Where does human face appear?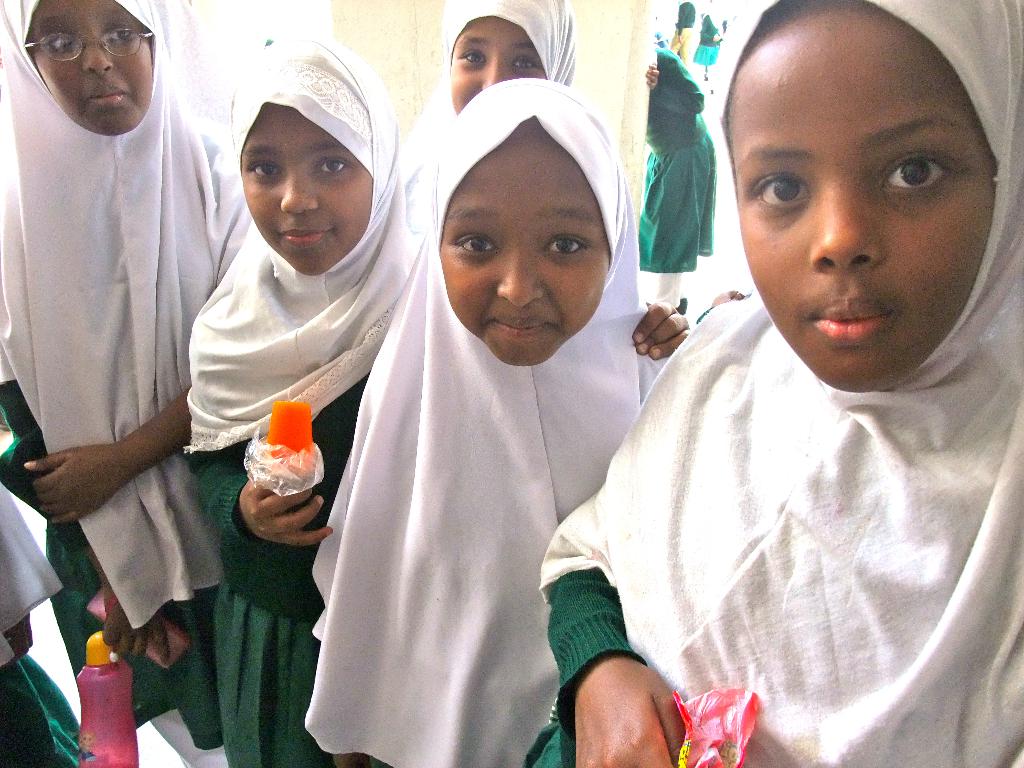
Appears at [721, 1, 1001, 394].
